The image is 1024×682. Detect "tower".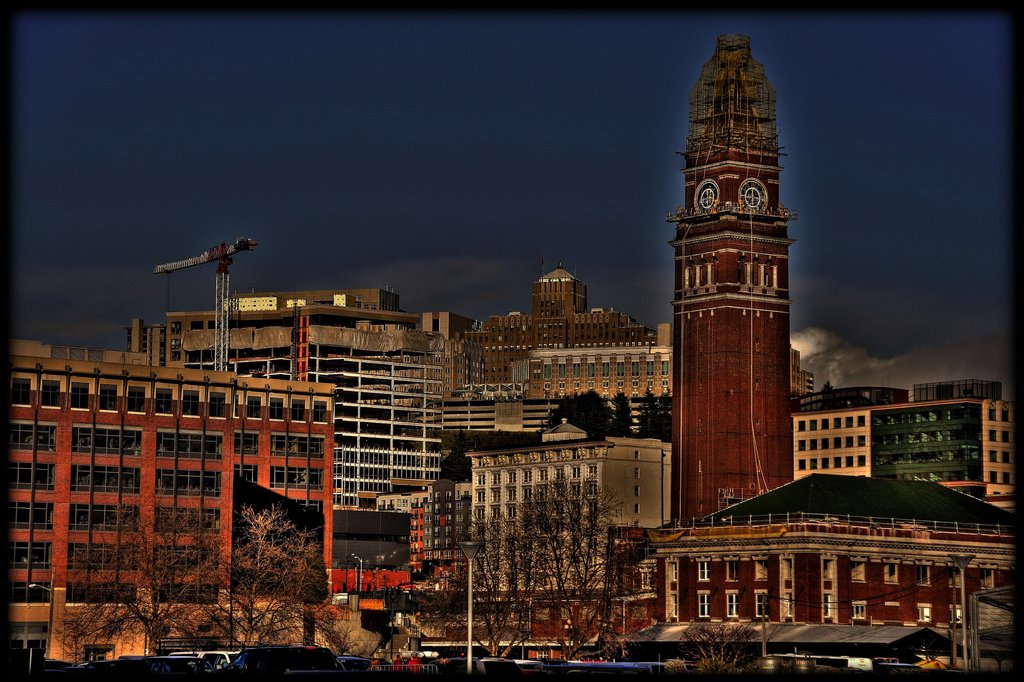
Detection: 163/289/429/370.
